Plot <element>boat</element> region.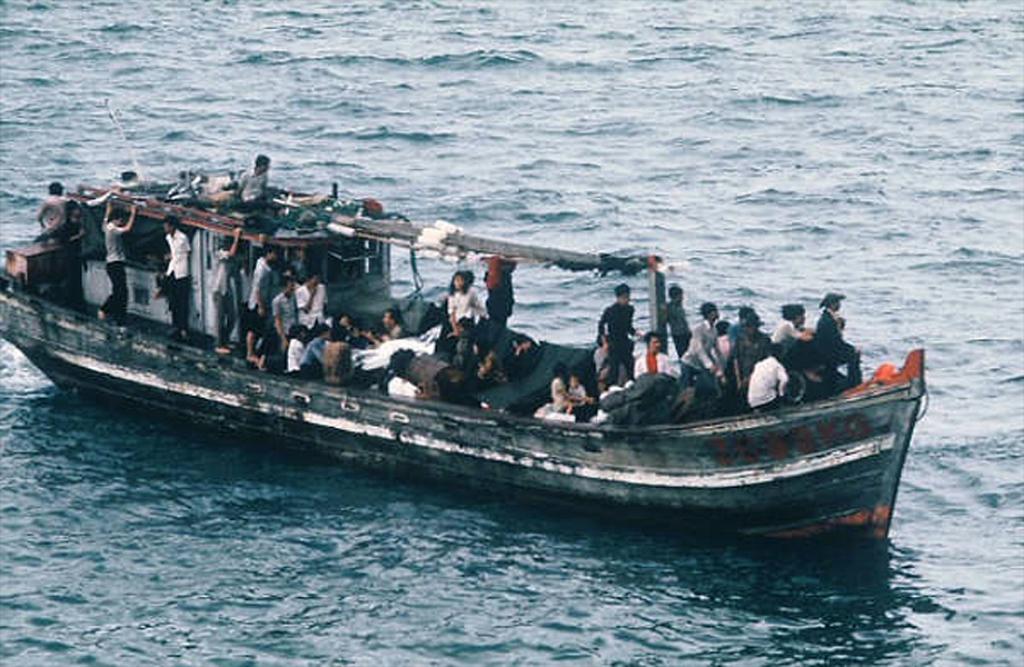
Plotted at box=[18, 175, 1023, 506].
